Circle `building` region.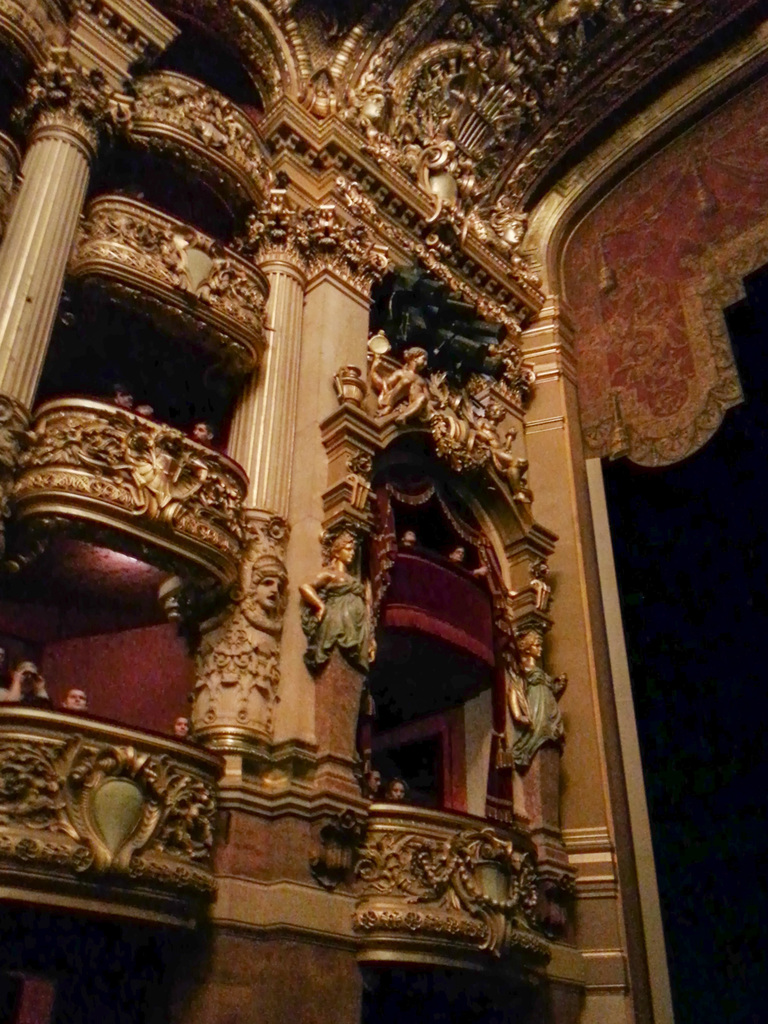
Region: bbox=(0, 4, 766, 1023).
